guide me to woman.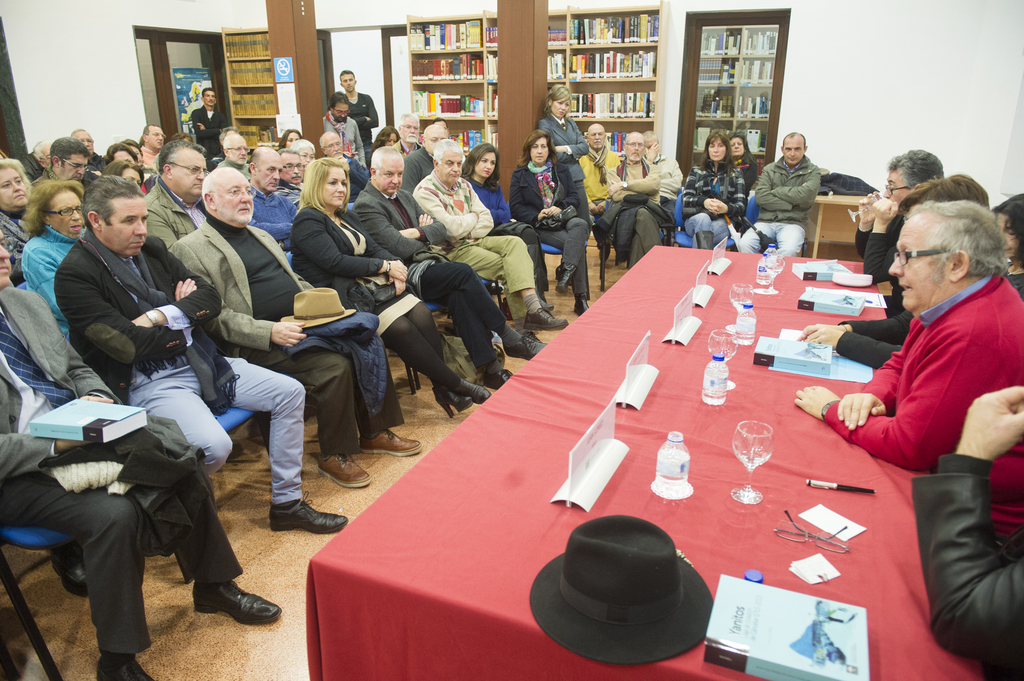
Guidance: locate(275, 127, 305, 148).
